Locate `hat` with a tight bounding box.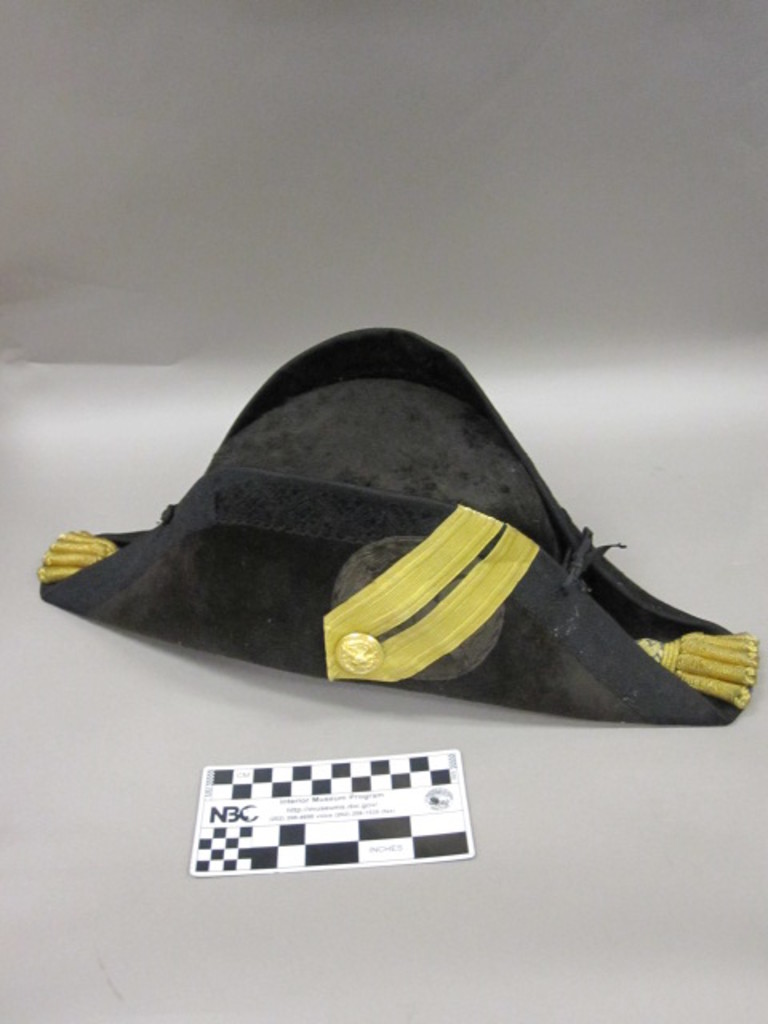
rect(35, 326, 760, 726).
